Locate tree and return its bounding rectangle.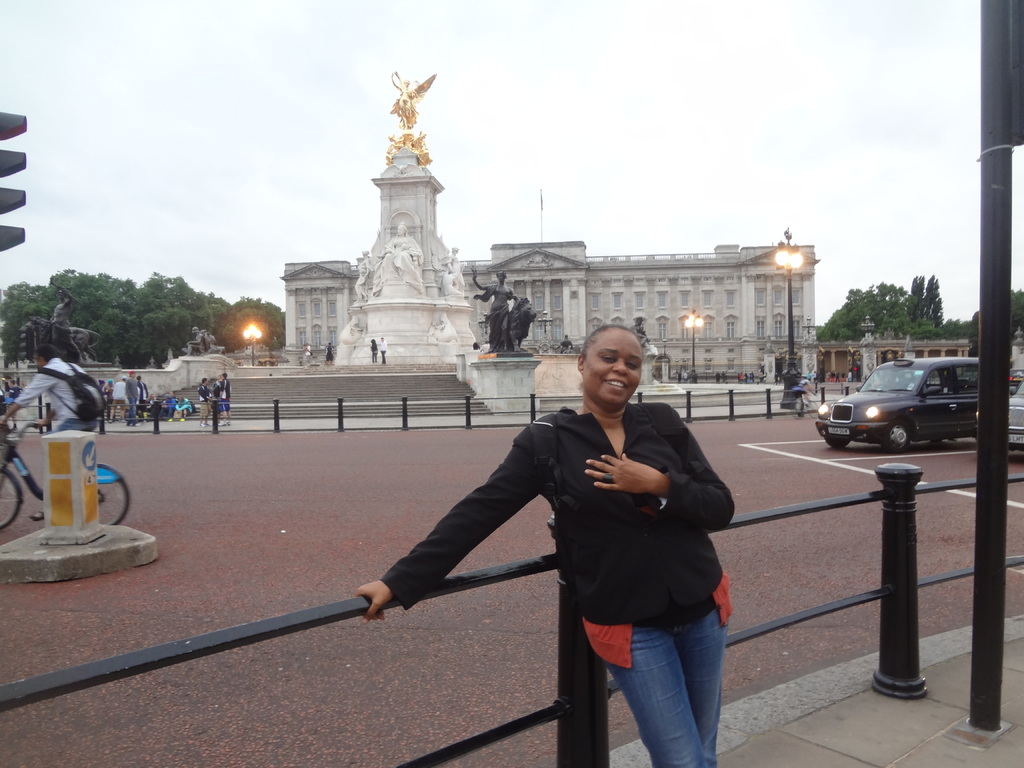
bbox=(0, 280, 65, 368).
